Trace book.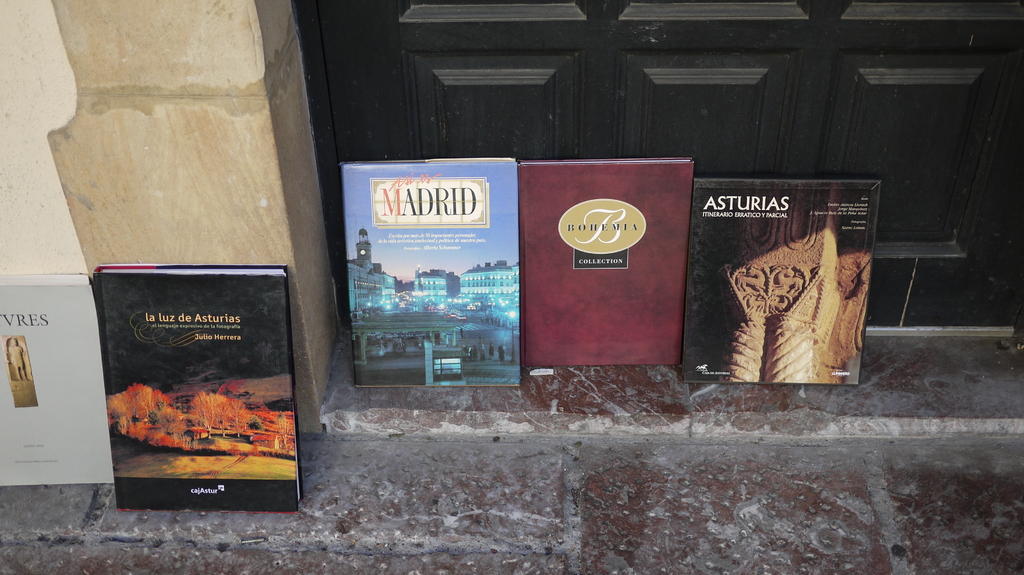
Traced to Rect(676, 173, 877, 386).
